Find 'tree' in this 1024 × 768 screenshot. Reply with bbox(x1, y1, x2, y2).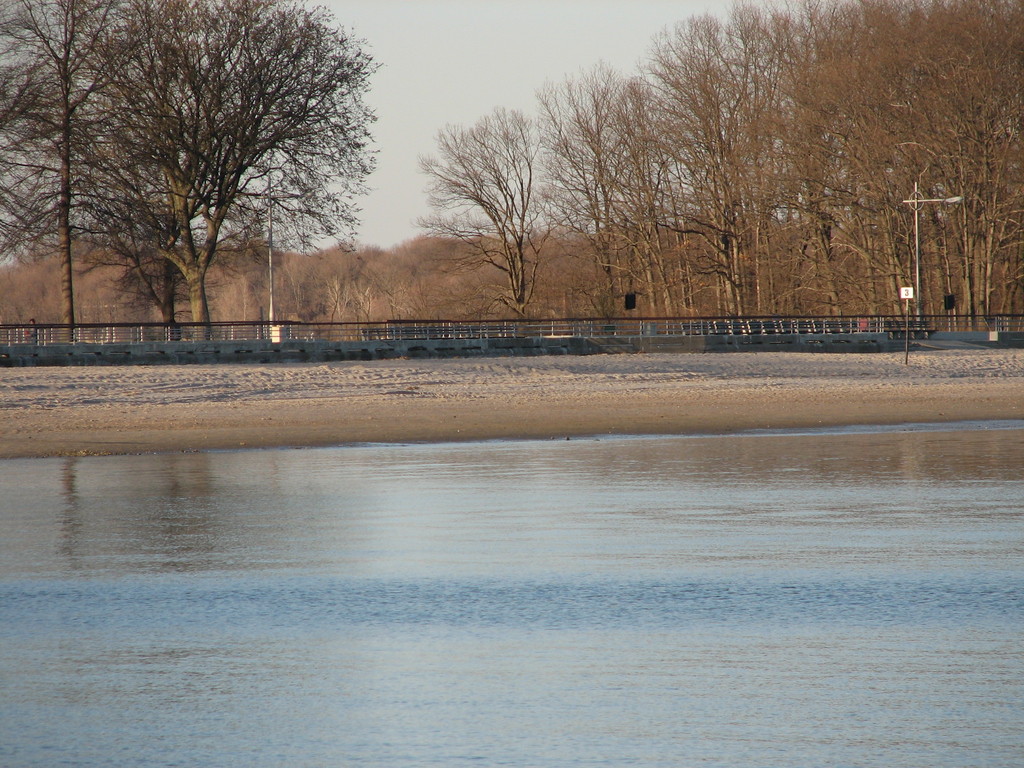
bbox(814, 4, 886, 324).
